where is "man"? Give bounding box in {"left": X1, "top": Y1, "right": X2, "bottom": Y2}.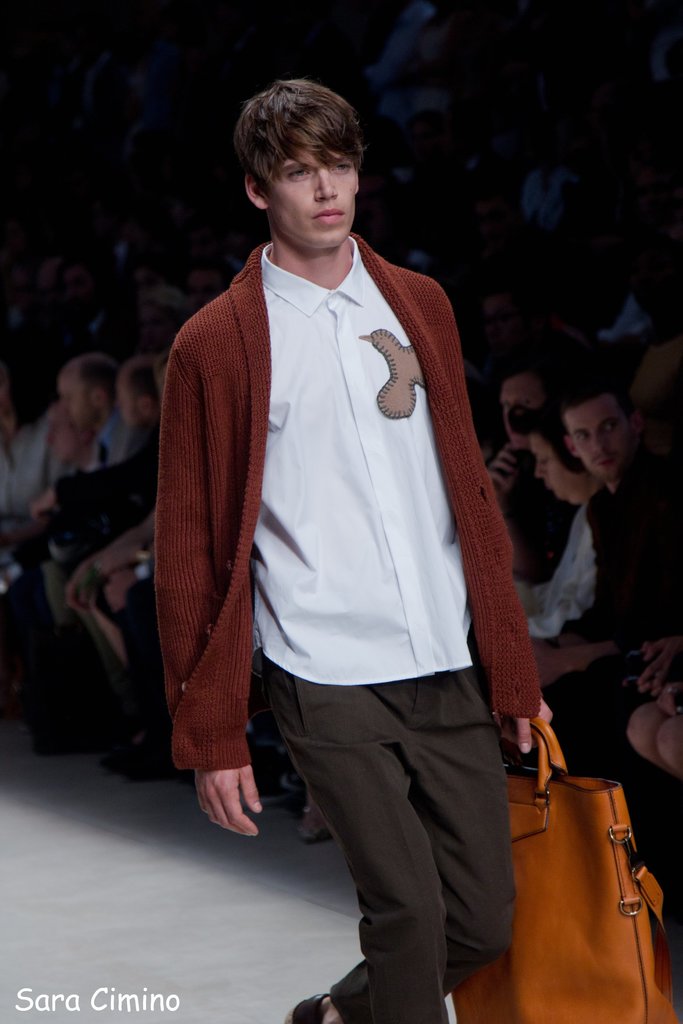
{"left": 65, "top": 246, "right": 128, "bottom": 346}.
